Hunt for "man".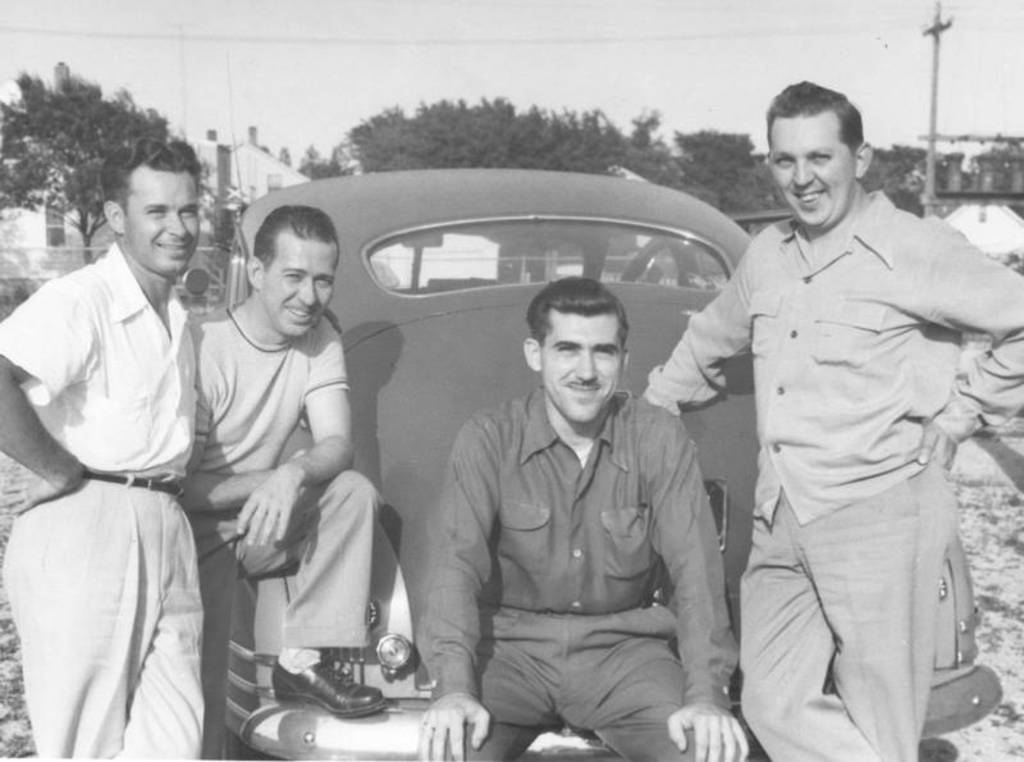
Hunted down at locate(177, 200, 383, 761).
